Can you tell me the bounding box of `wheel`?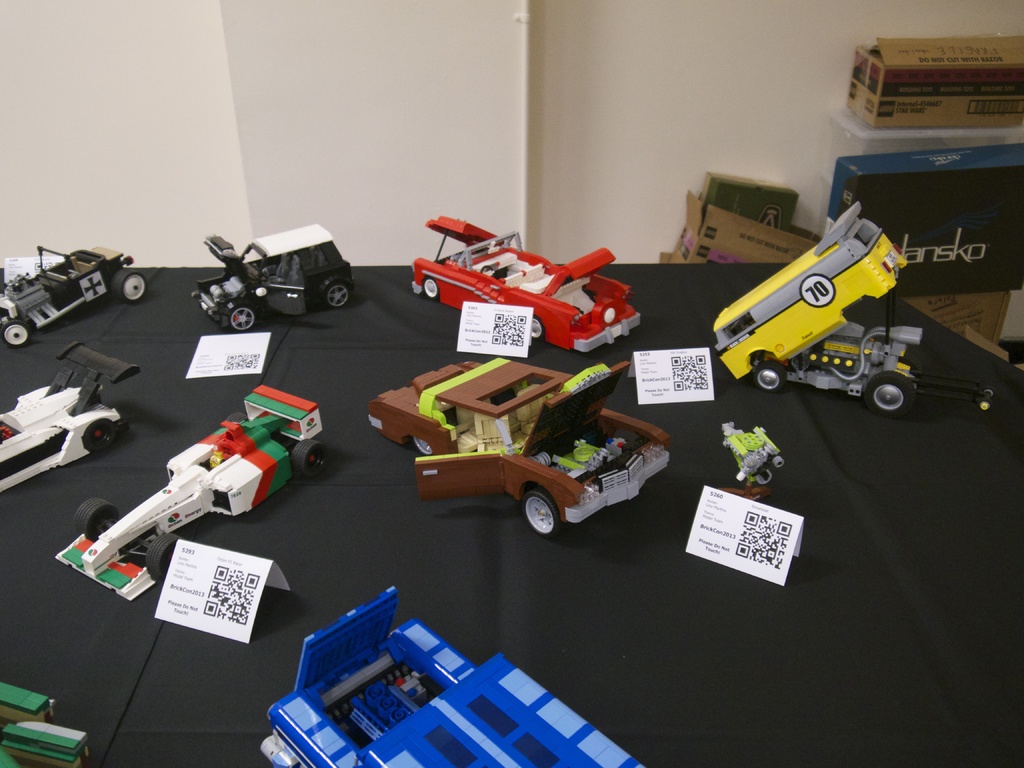
l=232, t=306, r=262, b=331.
